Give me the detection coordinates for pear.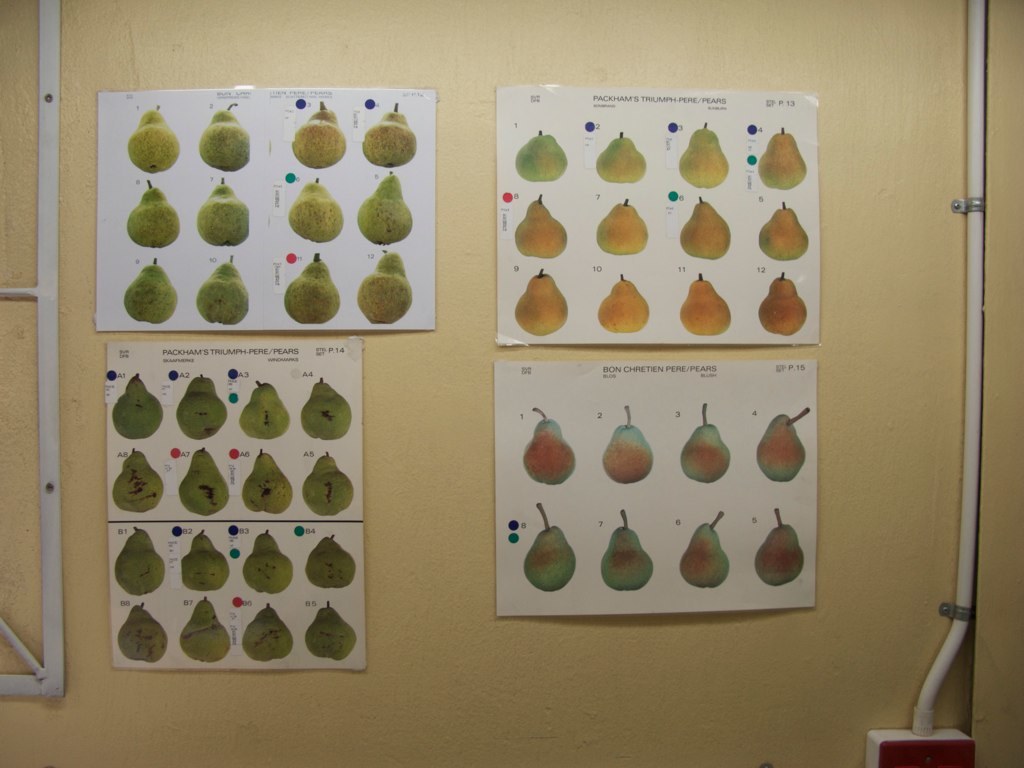
locate(307, 603, 358, 661).
